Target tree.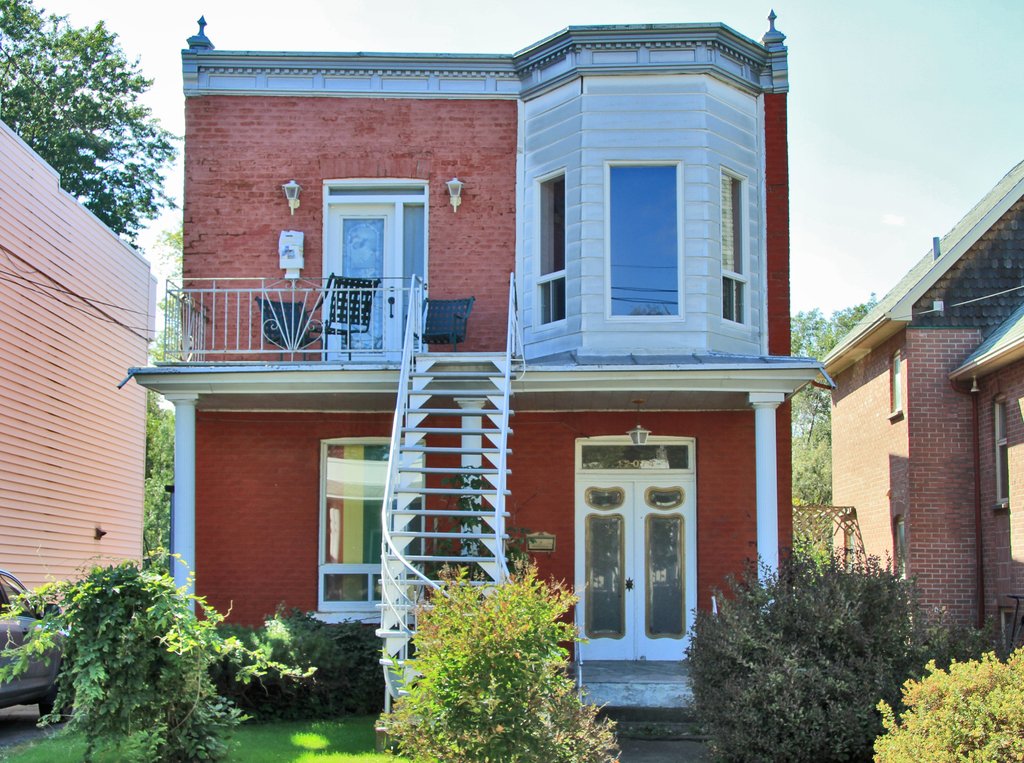
Target region: locate(0, 0, 204, 243).
